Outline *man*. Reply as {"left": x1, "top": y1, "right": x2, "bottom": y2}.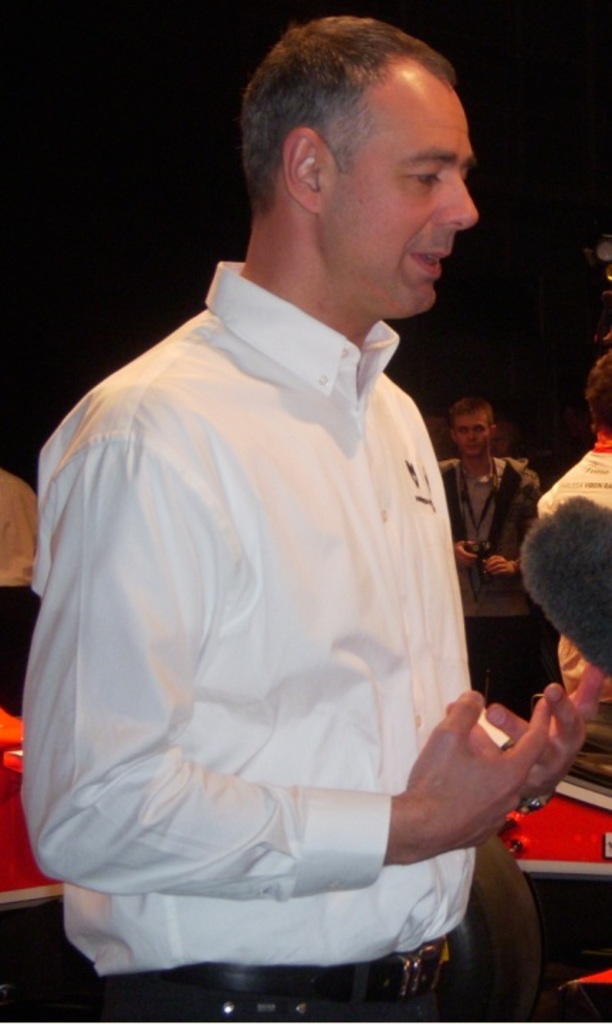
{"left": 48, "top": 28, "right": 540, "bottom": 1011}.
